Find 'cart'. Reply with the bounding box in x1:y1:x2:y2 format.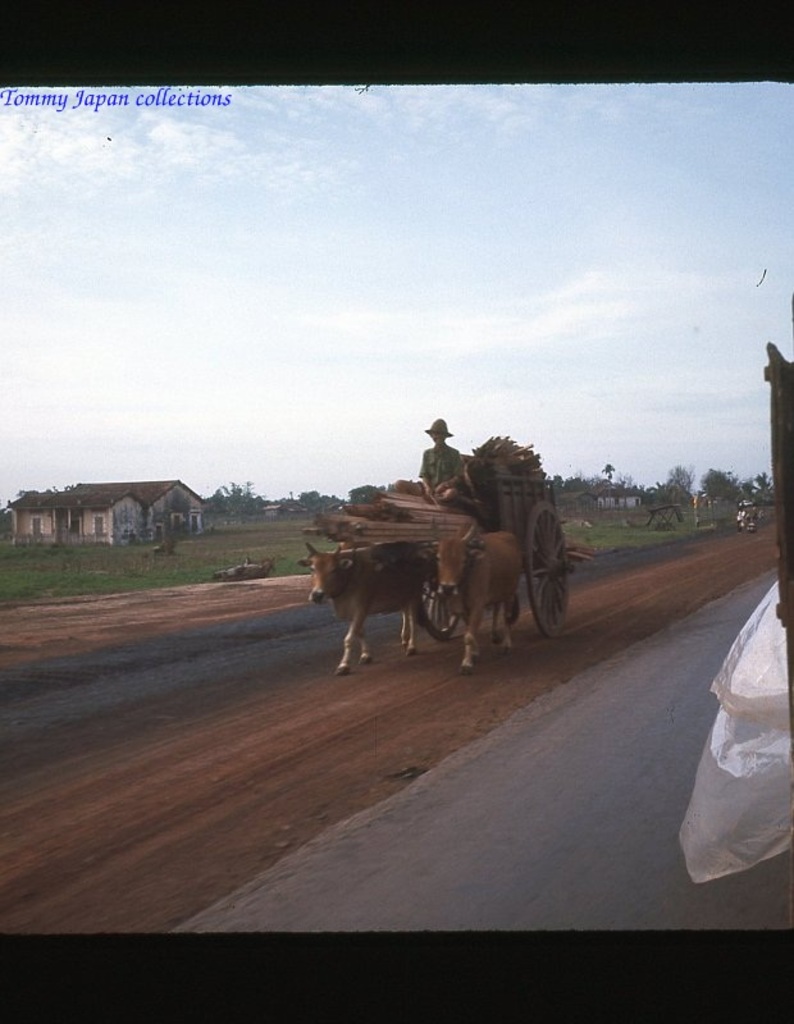
398:447:572:668.
